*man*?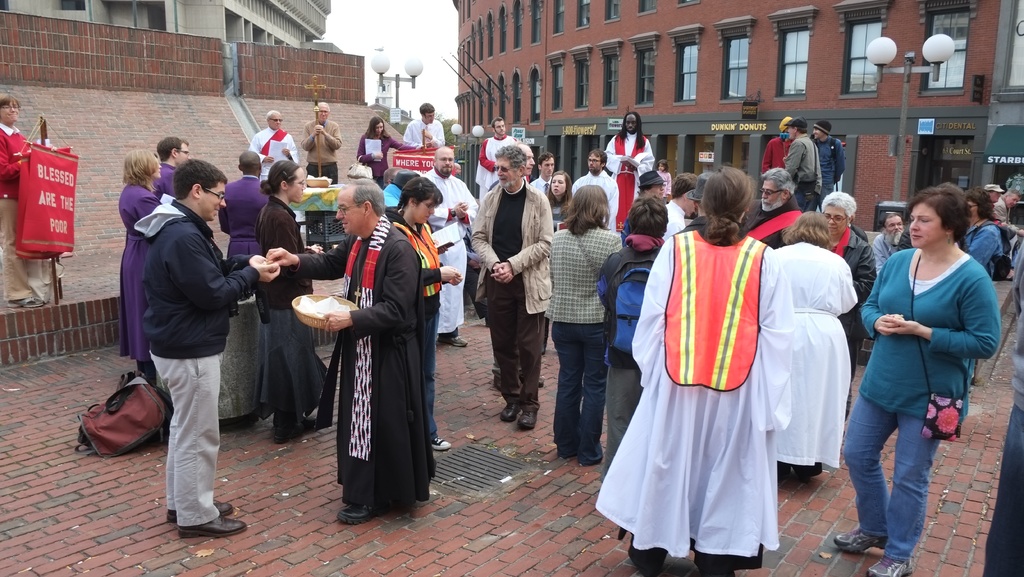
476,115,531,203
